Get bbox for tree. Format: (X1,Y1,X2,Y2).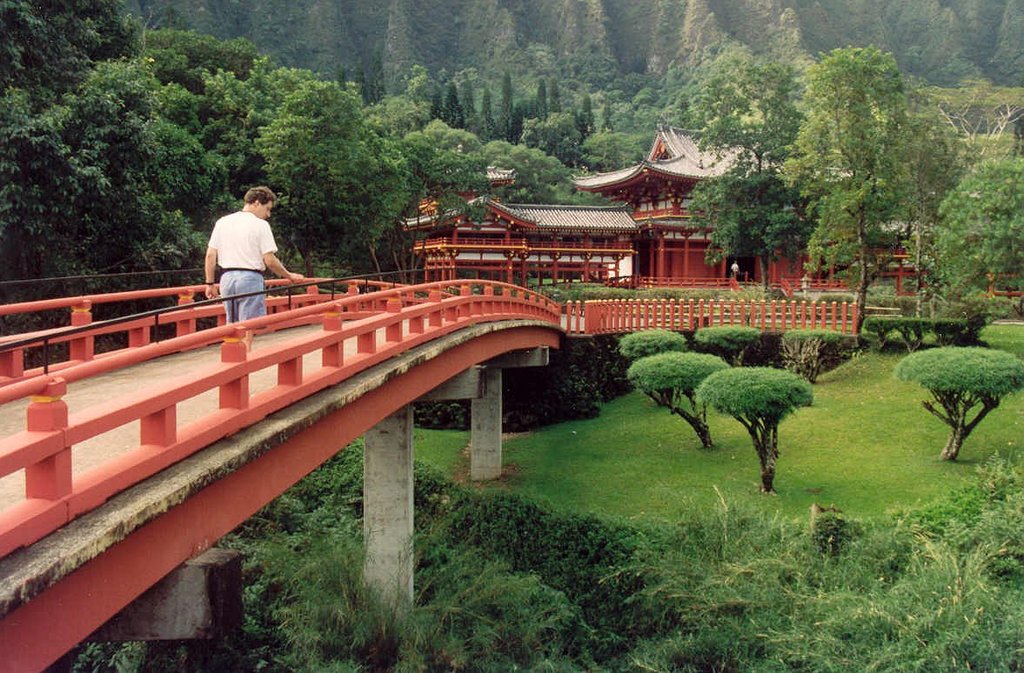
(638,0,720,140).
